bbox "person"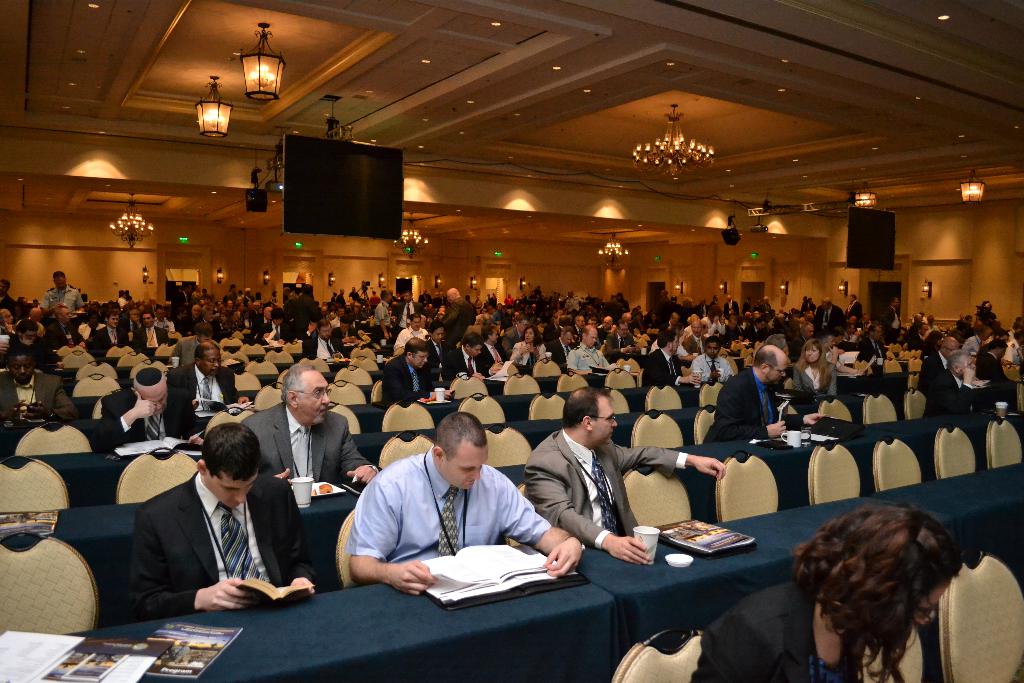
(186, 306, 196, 324)
